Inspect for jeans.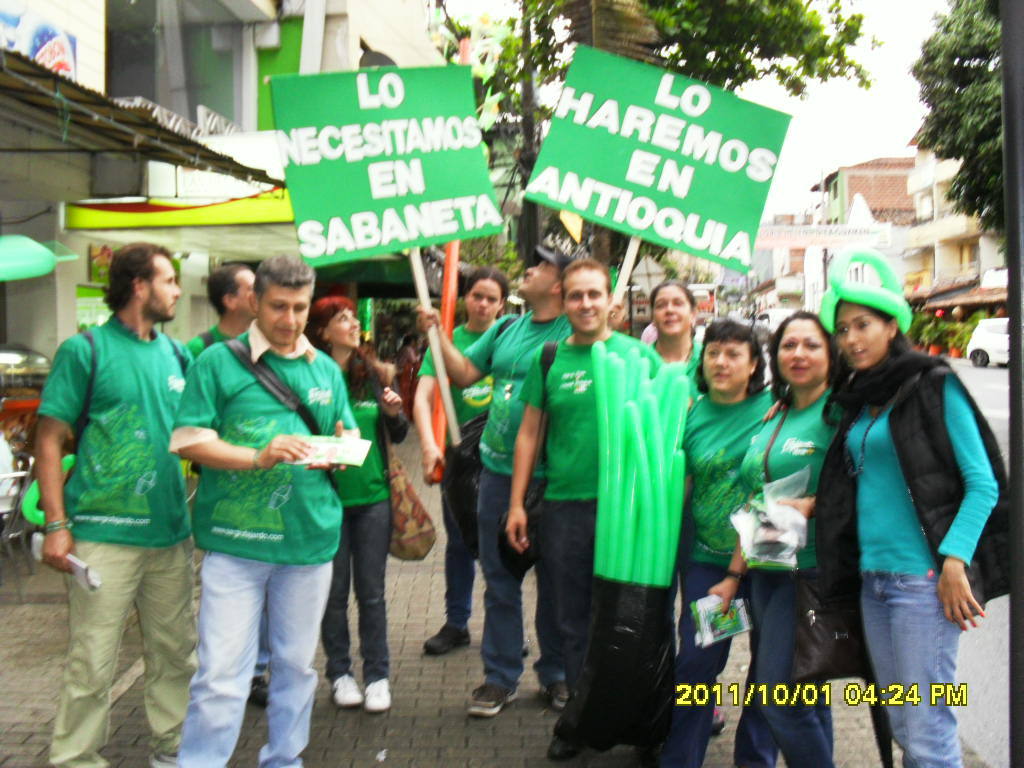
Inspection: [474, 464, 570, 692].
